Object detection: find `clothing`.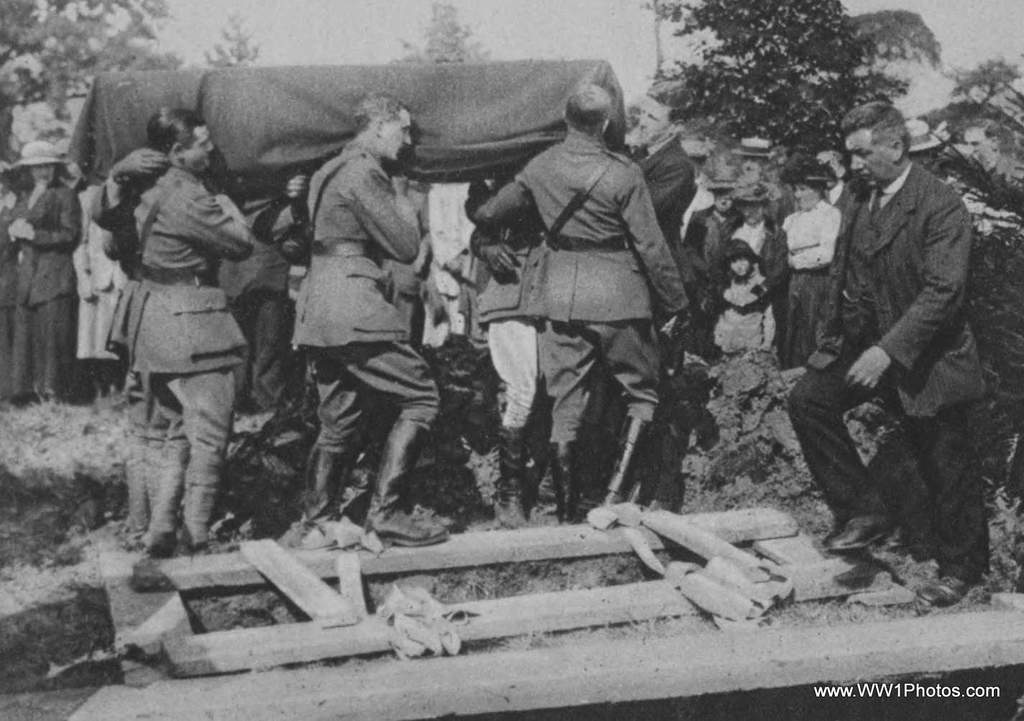
select_region(6, 185, 83, 395).
